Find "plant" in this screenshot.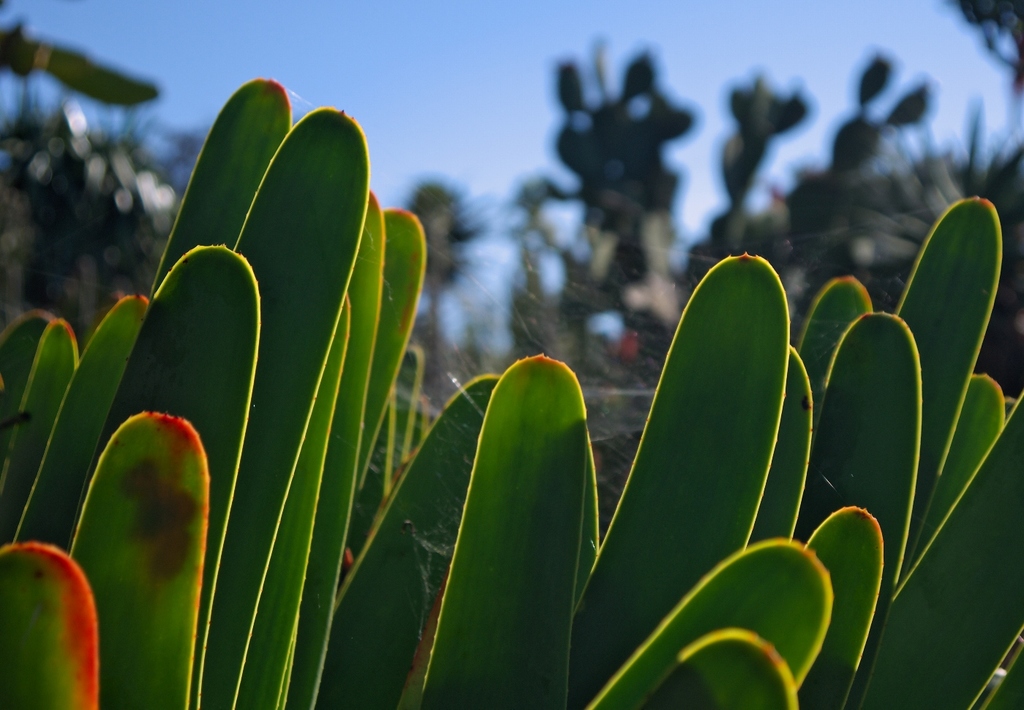
The bounding box for "plant" is x1=37 y1=67 x2=990 y2=709.
